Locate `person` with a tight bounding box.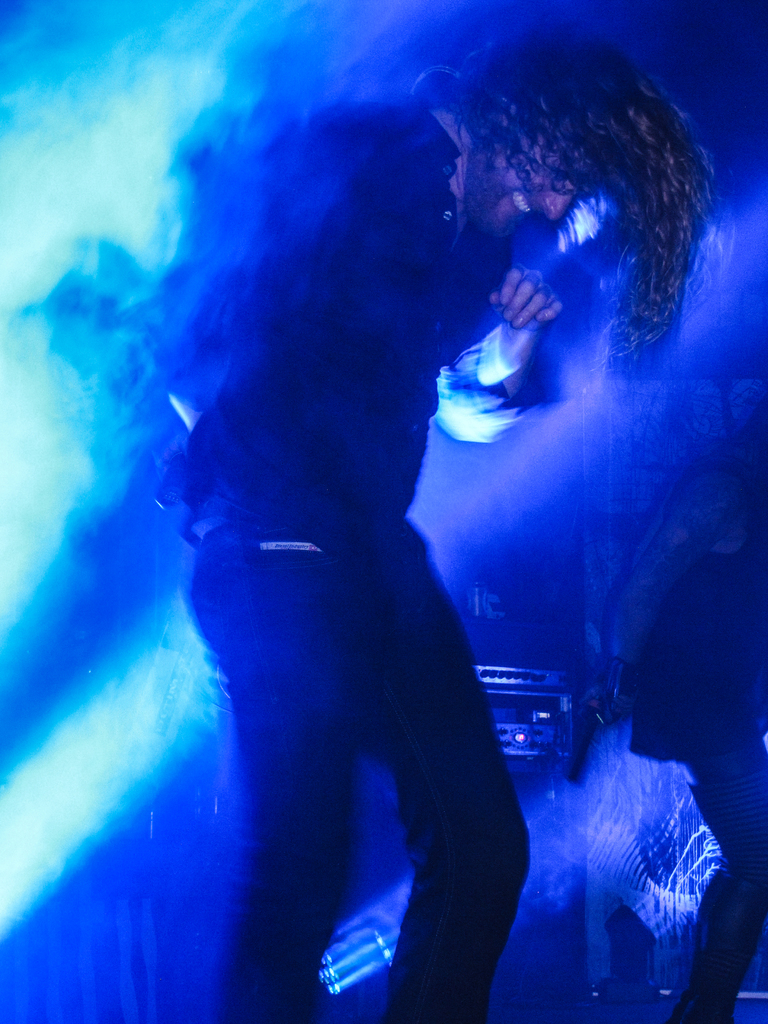
(579,398,767,1023).
